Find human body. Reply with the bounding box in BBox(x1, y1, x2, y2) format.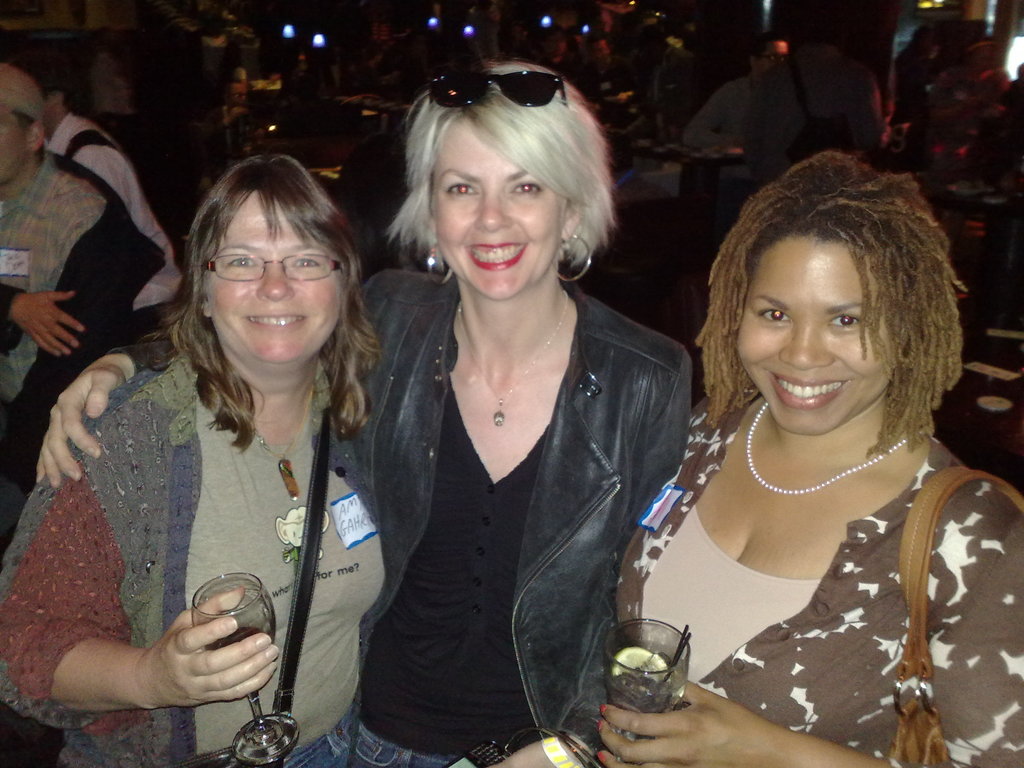
BBox(29, 53, 183, 311).
